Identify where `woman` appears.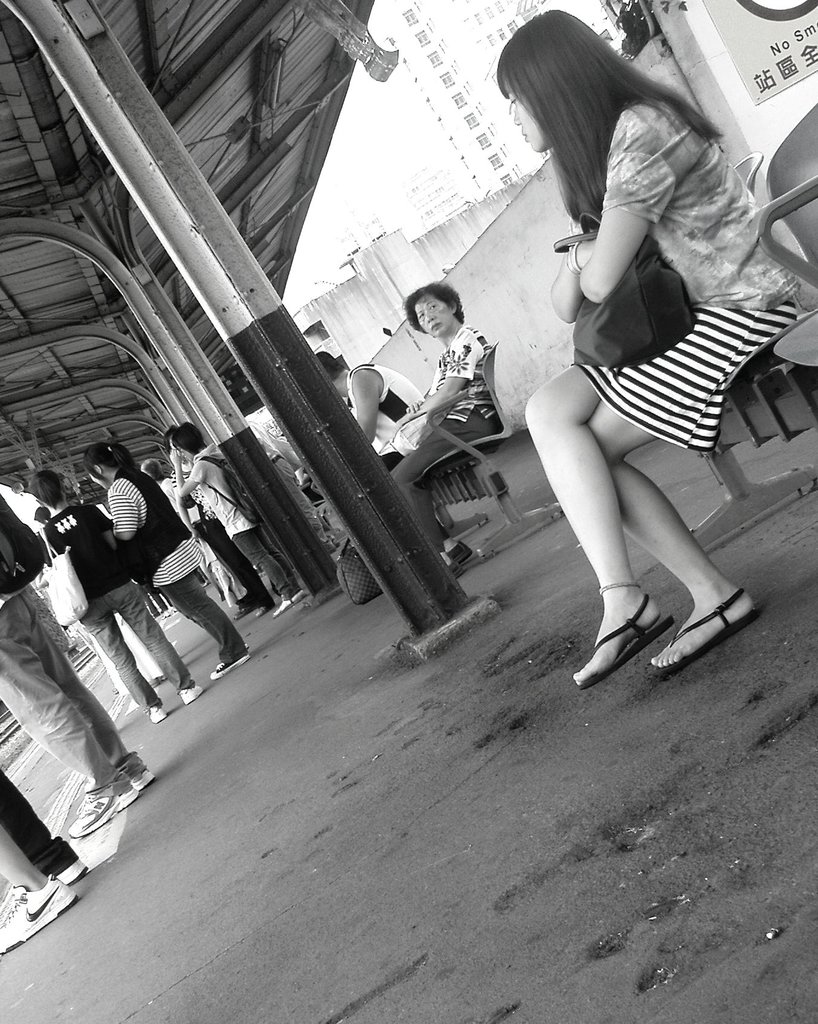
Appears at 161/426/283/619.
